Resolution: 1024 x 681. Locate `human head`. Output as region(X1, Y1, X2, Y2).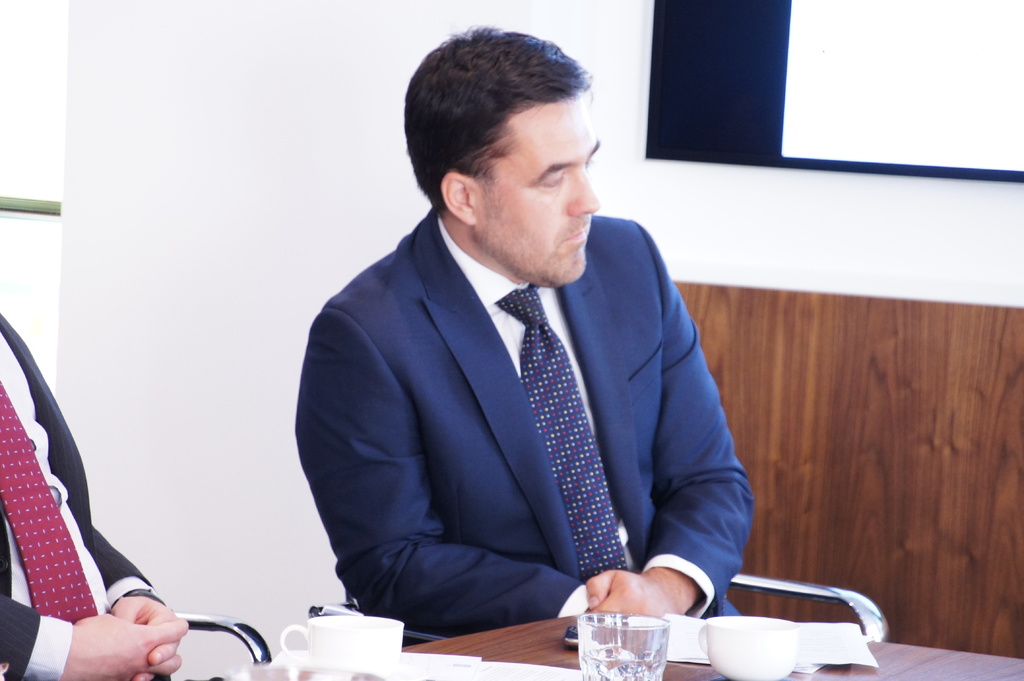
region(401, 28, 600, 291).
